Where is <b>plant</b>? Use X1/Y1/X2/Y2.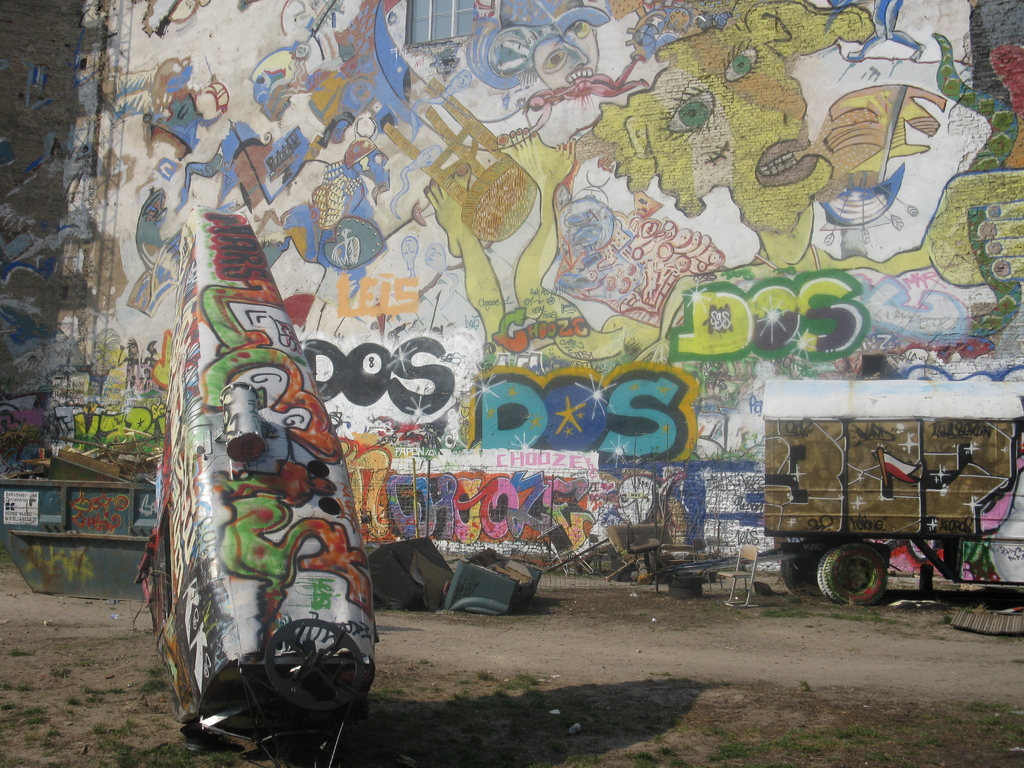
143/664/159/696.
